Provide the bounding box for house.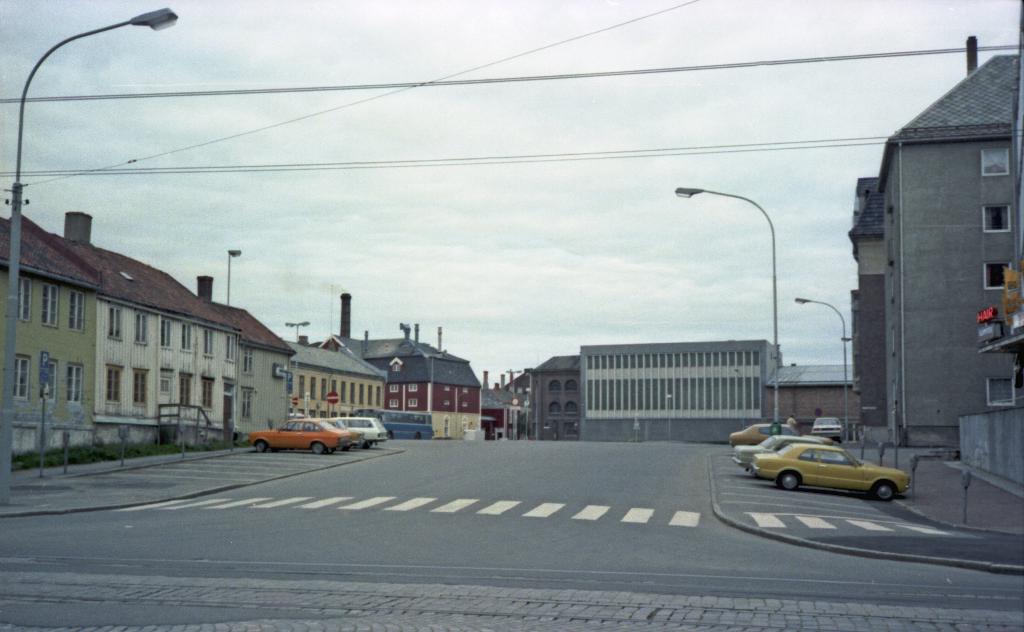
detection(878, 41, 1023, 446).
